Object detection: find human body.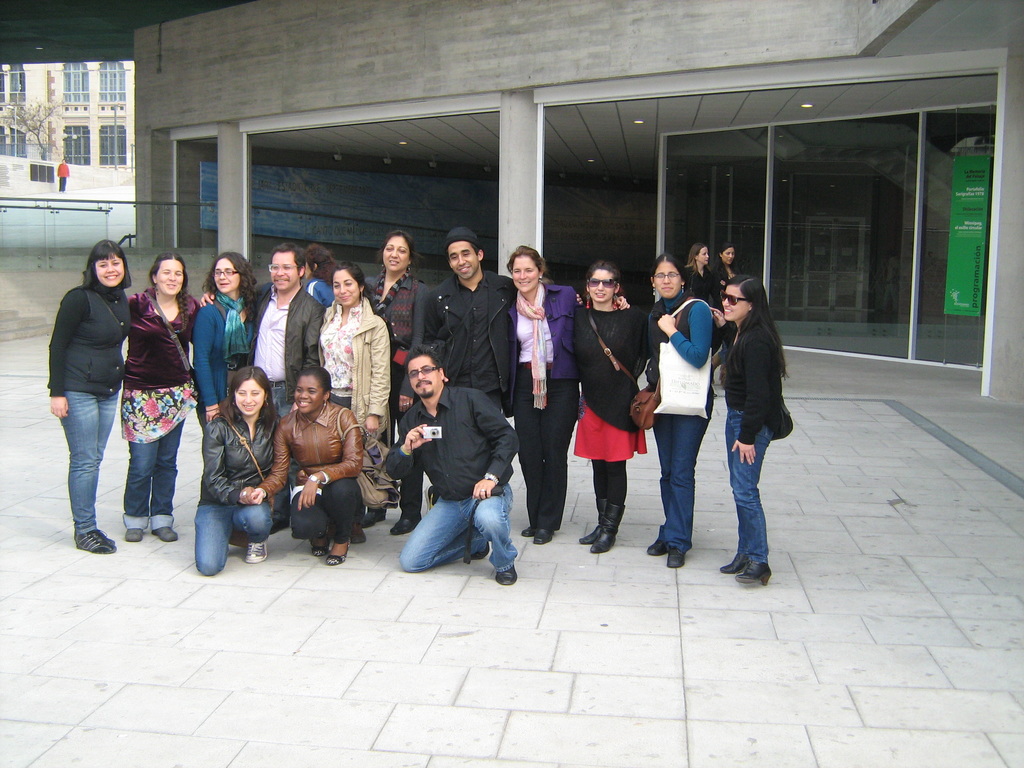
[116, 246, 205, 544].
